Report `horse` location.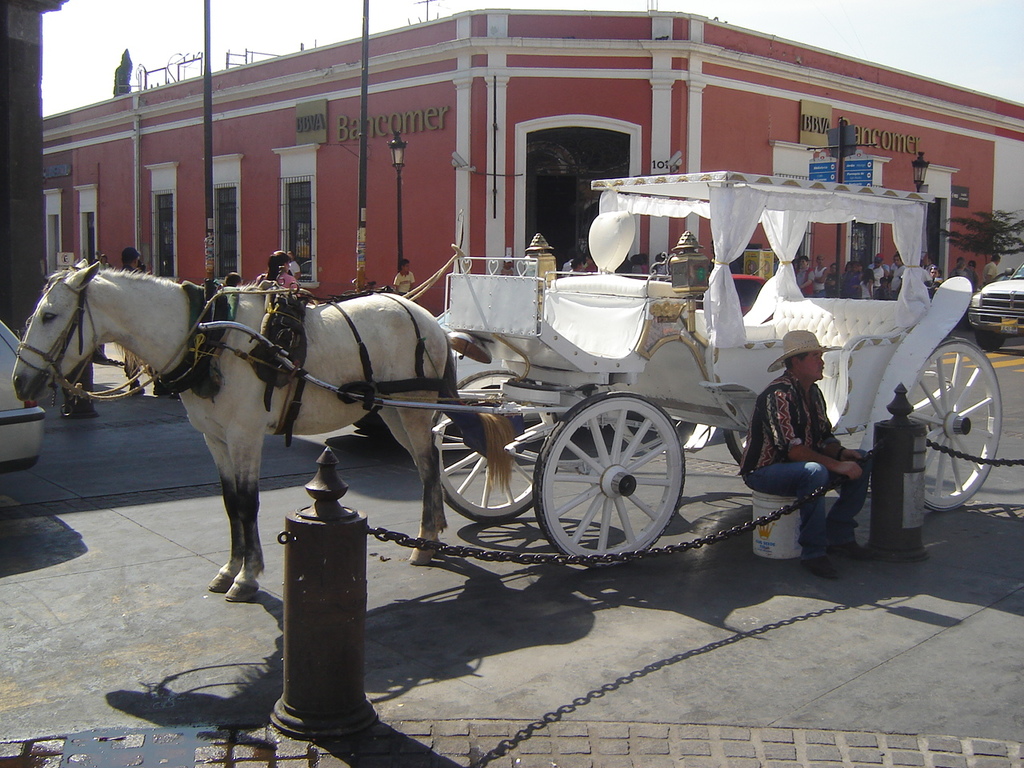
Report: 11, 254, 518, 602.
